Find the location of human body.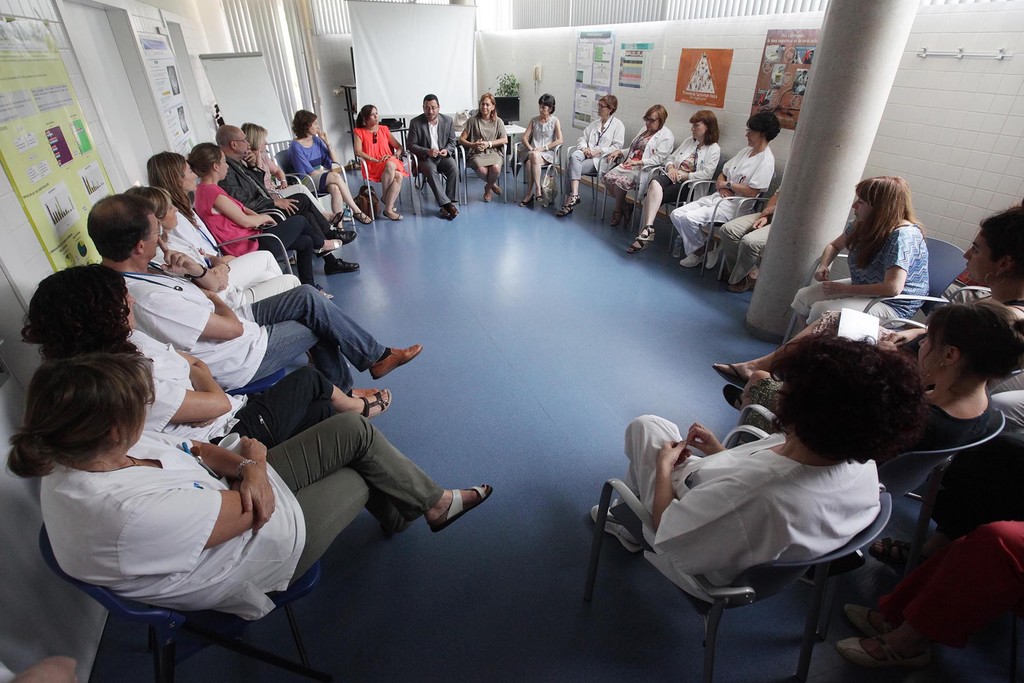
Location: (x1=591, y1=330, x2=885, y2=616).
